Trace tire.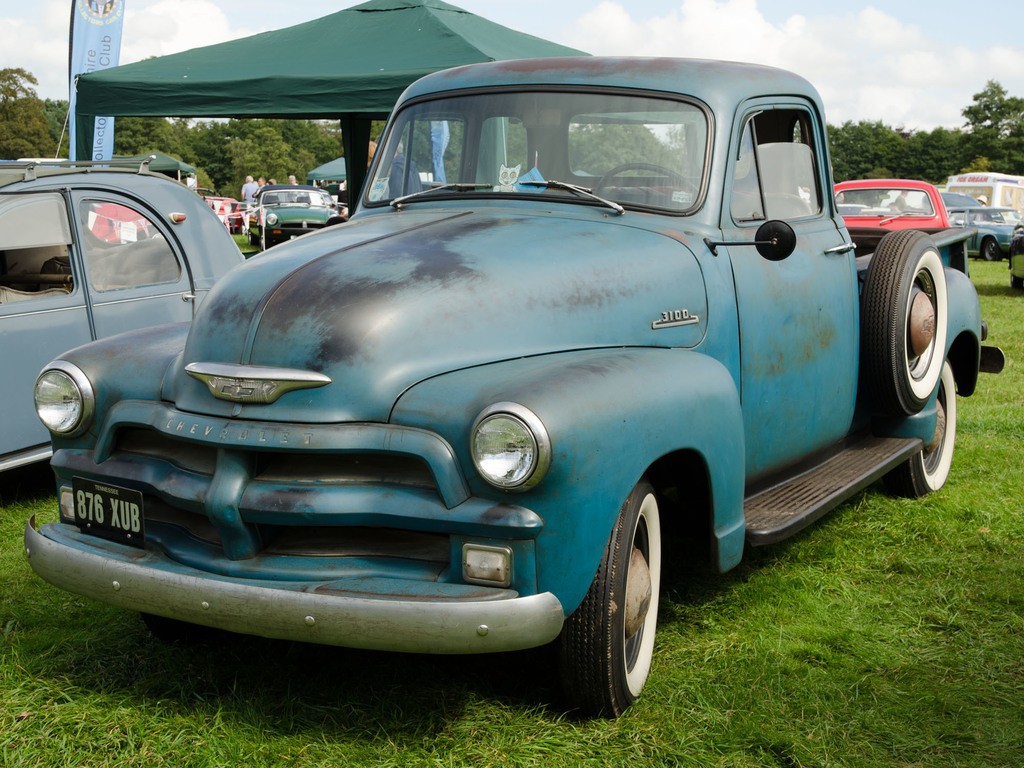
Traced to {"x1": 864, "y1": 232, "x2": 950, "y2": 421}.
